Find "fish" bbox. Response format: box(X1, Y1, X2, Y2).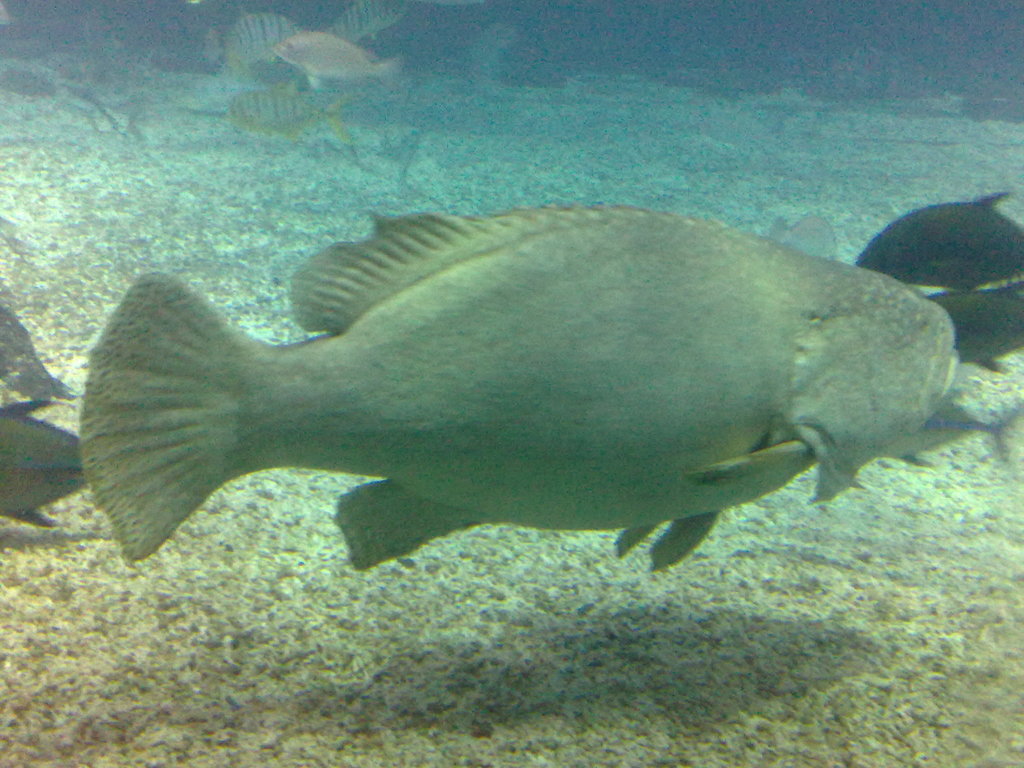
box(215, 12, 289, 71).
